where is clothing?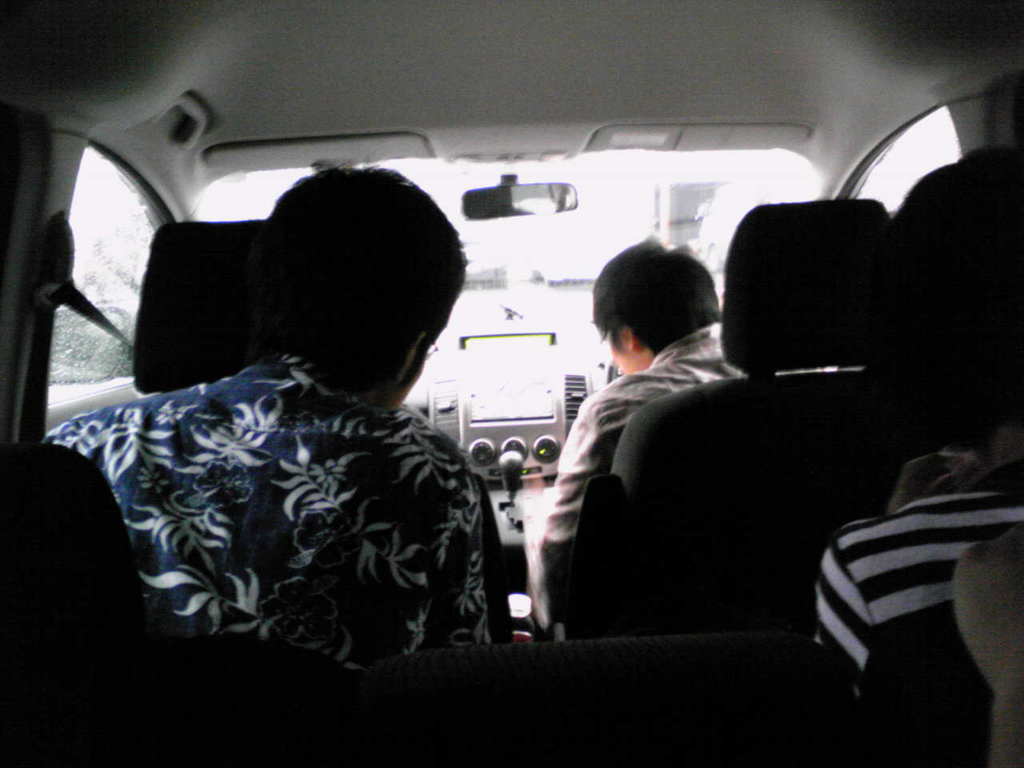
(814, 454, 1023, 766).
